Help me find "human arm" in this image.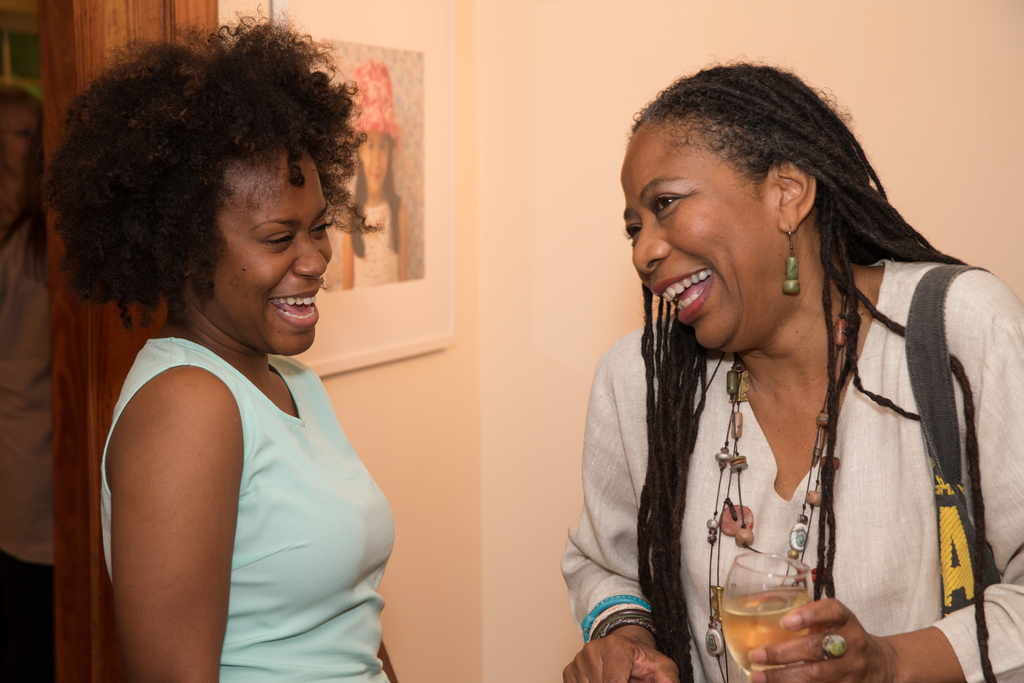
Found it: crop(552, 353, 678, 682).
